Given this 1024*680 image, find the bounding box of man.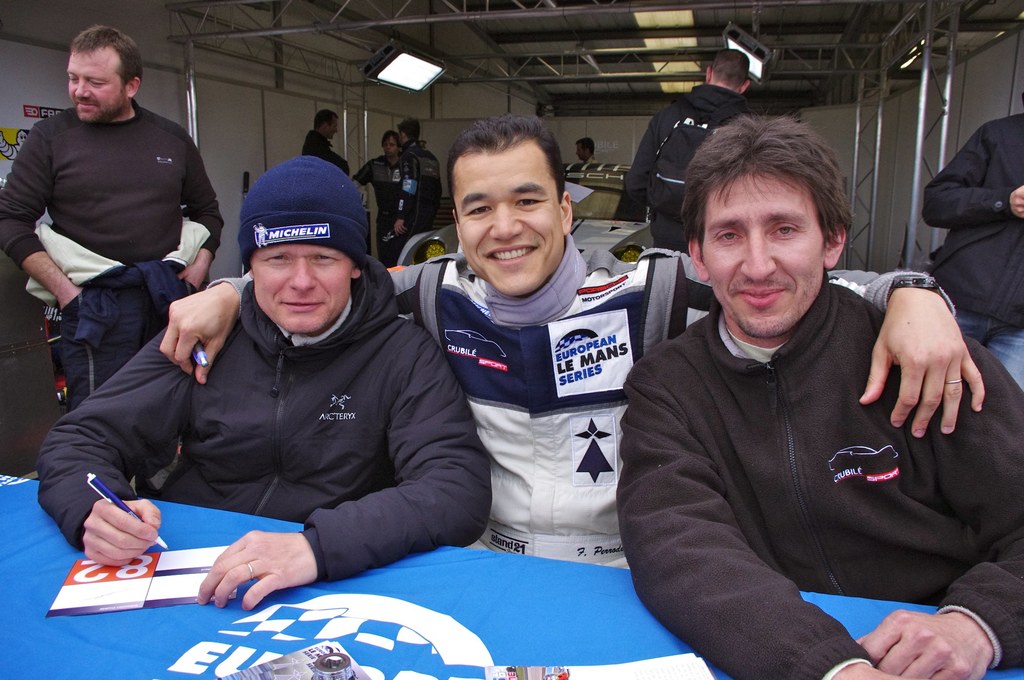
box(0, 24, 230, 493).
